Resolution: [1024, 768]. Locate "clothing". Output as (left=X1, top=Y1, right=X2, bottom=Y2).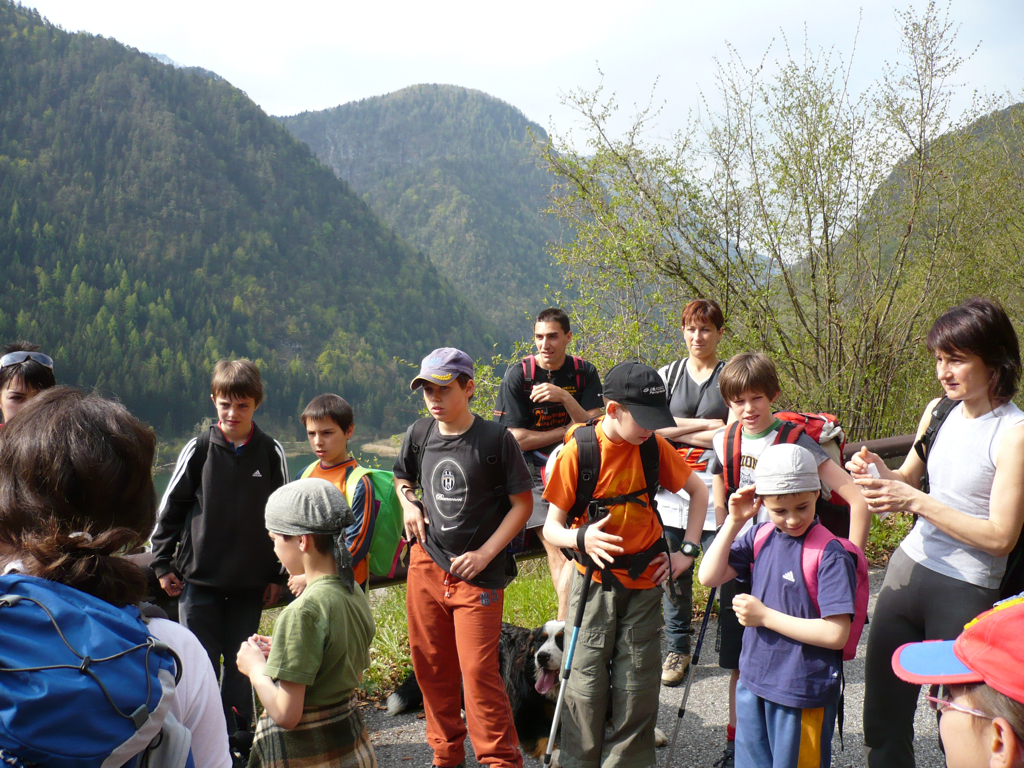
(left=868, top=385, right=1015, bottom=691).
